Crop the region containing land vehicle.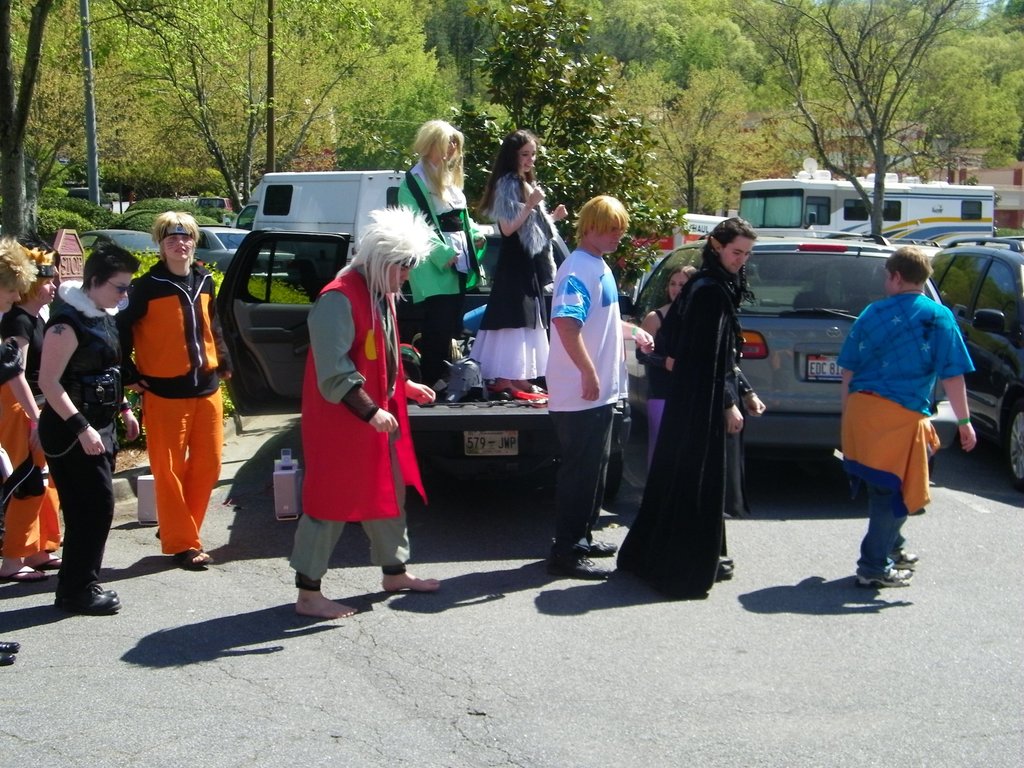
Crop region: [195,225,290,276].
